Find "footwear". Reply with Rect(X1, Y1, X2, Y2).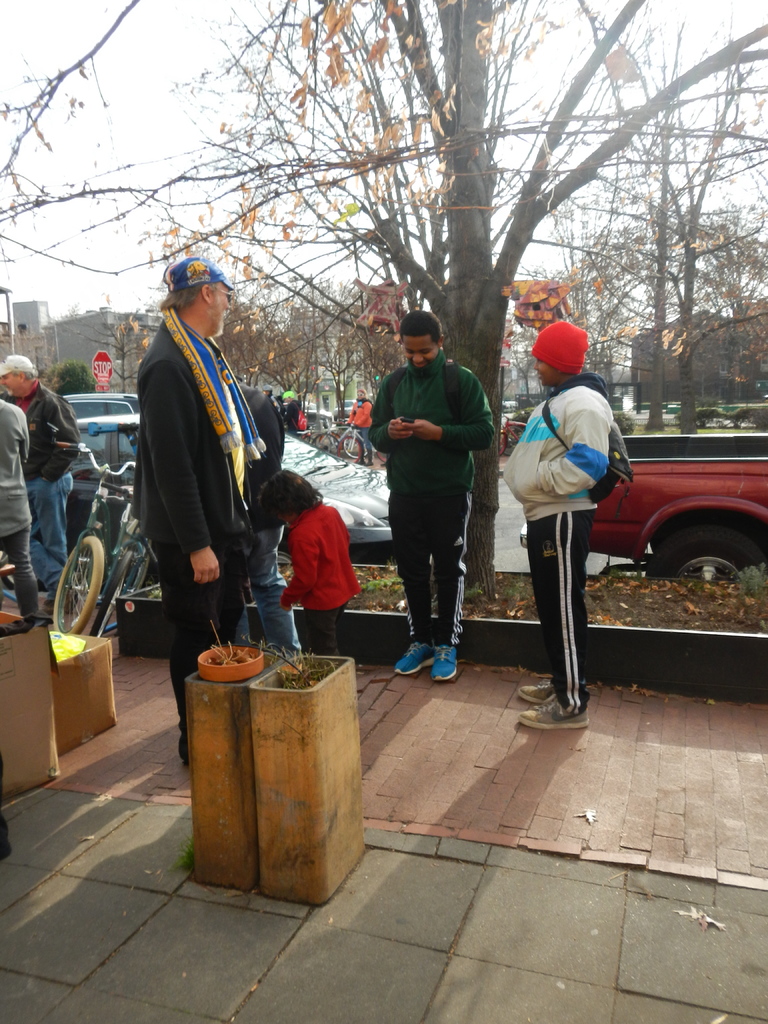
Rect(399, 643, 437, 673).
